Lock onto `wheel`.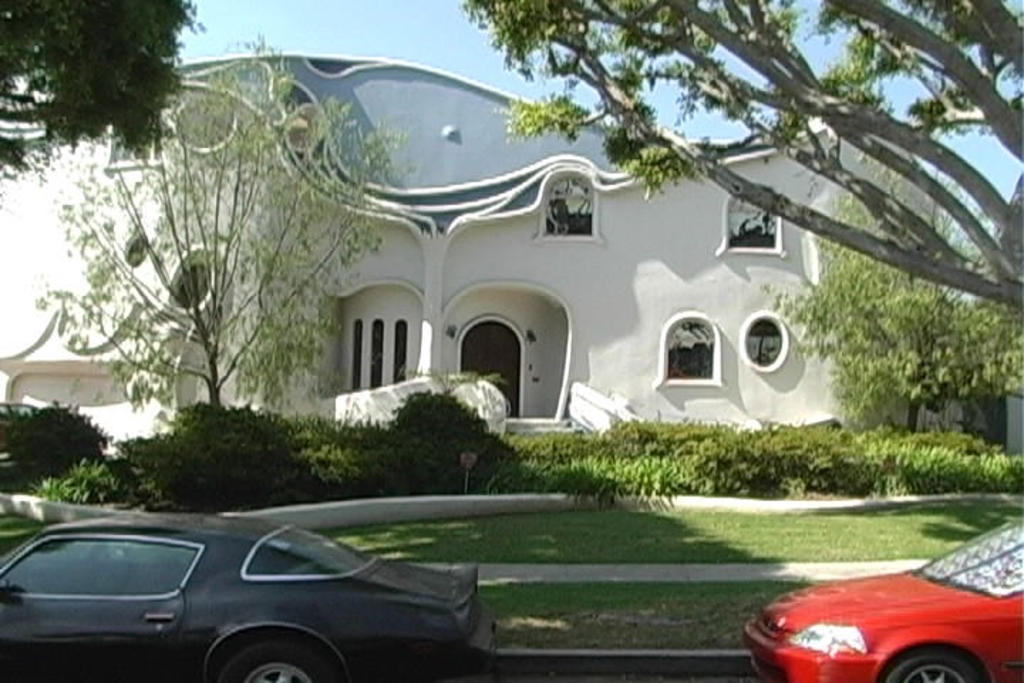
Locked: x1=220, y1=640, x2=326, y2=682.
